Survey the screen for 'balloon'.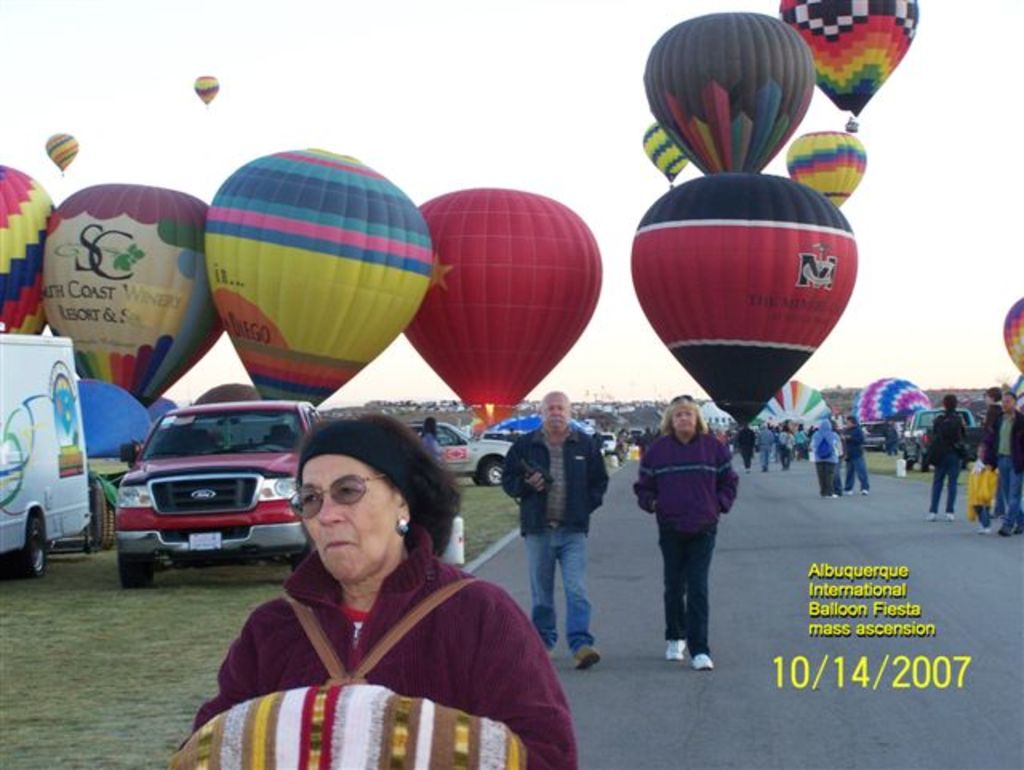
Survey found: detection(642, 10, 816, 179).
